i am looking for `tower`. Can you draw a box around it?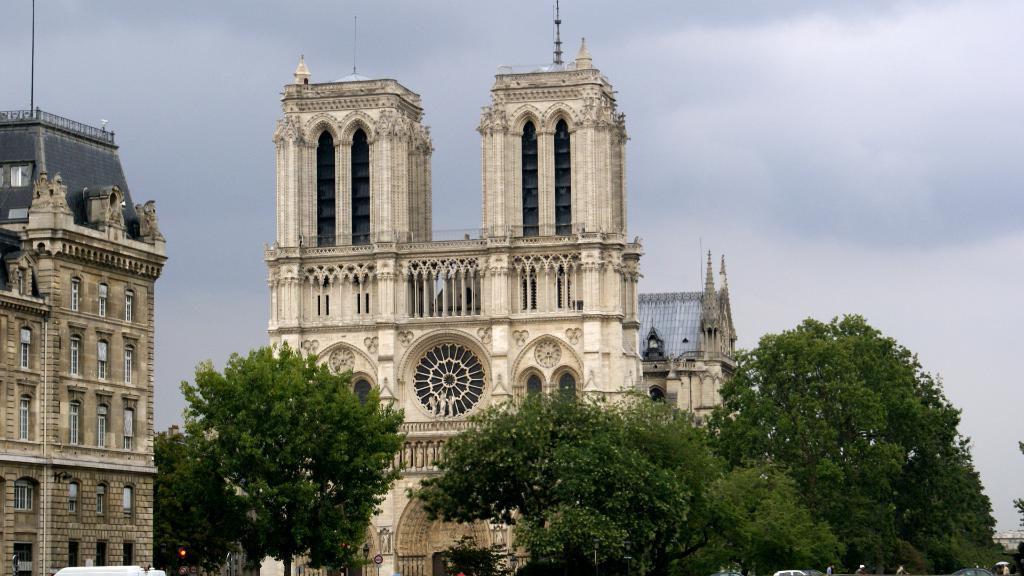
Sure, the bounding box is 282/21/634/406.
